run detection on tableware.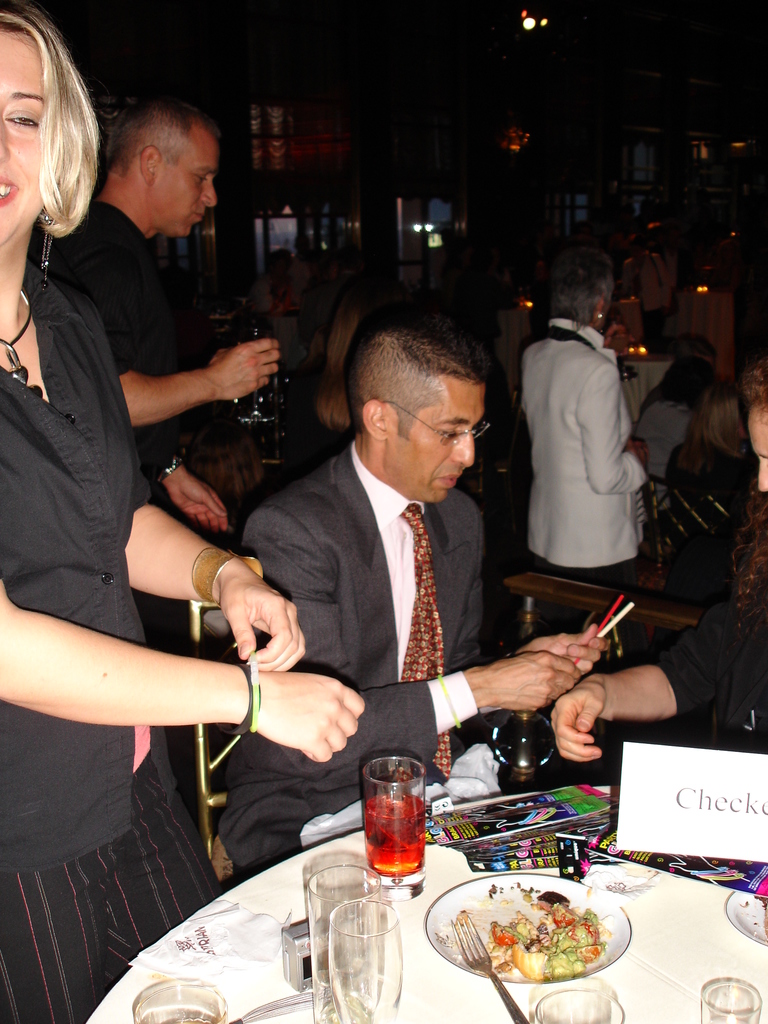
Result: select_region(294, 861, 387, 1001).
